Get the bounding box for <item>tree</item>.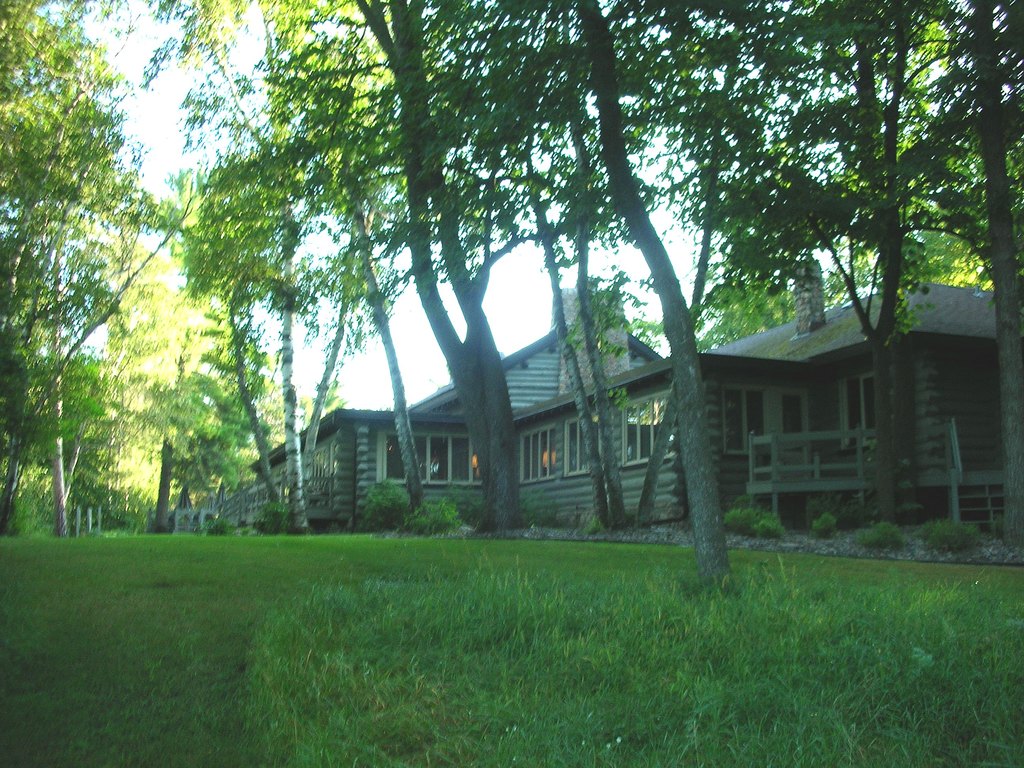
x1=54, y1=156, x2=99, y2=534.
